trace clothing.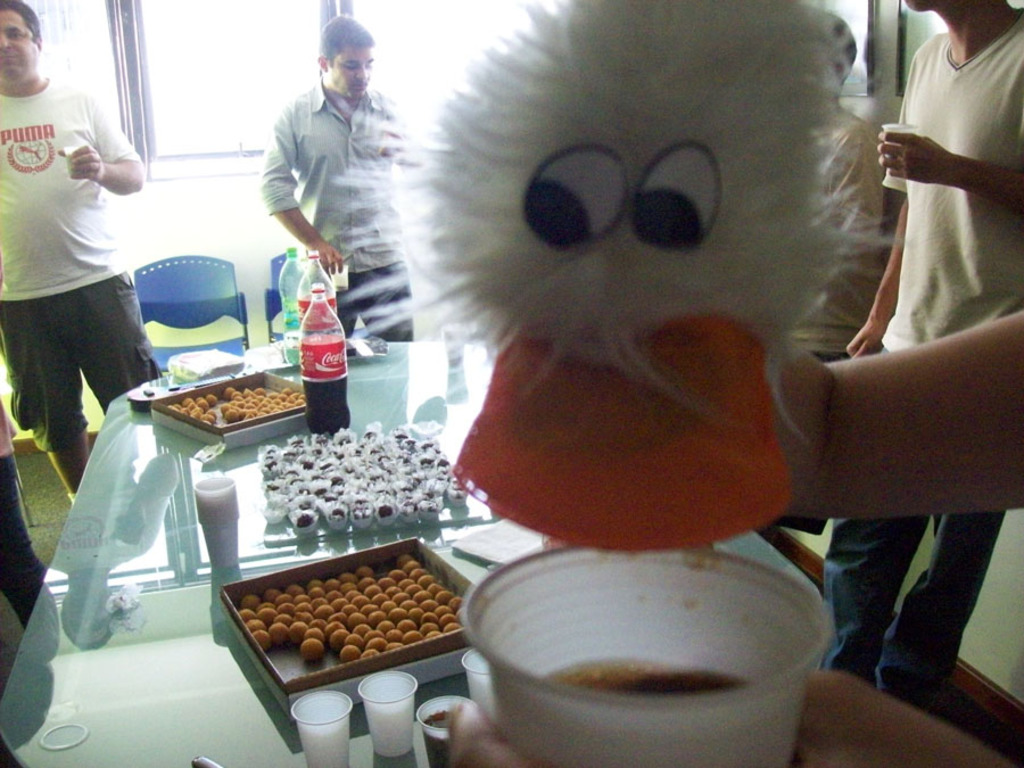
Traced to left=316, top=254, right=412, bottom=345.
